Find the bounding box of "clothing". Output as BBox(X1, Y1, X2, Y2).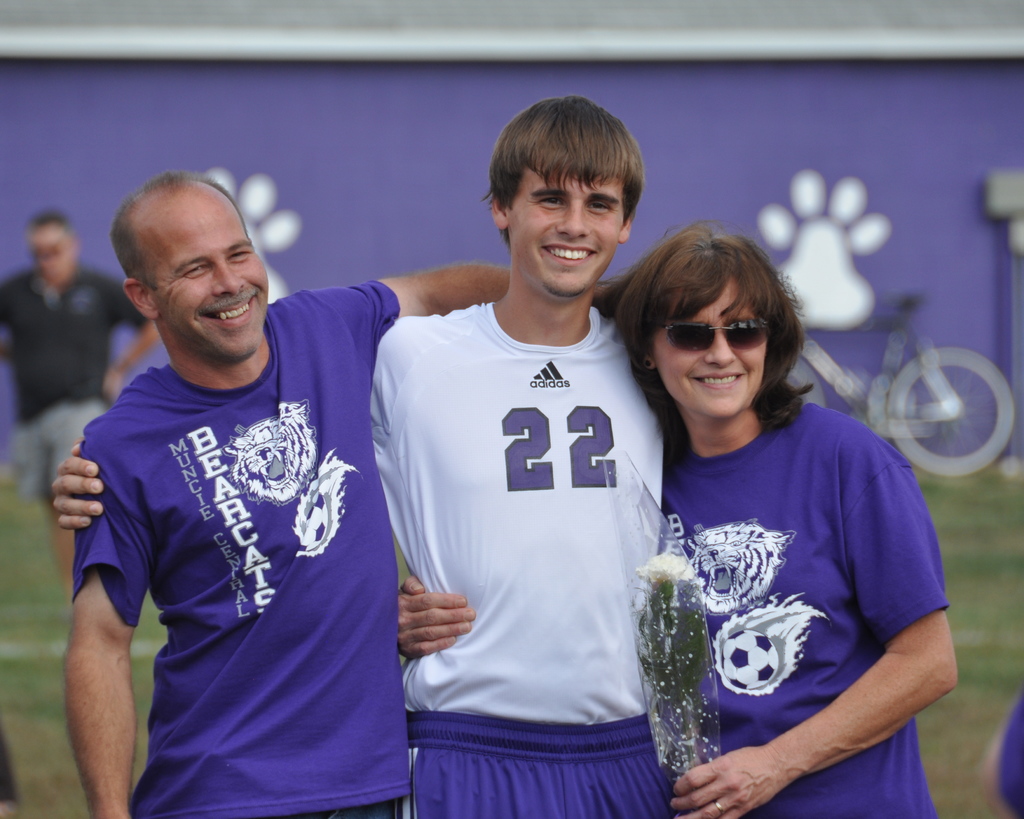
BBox(670, 382, 950, 818).
